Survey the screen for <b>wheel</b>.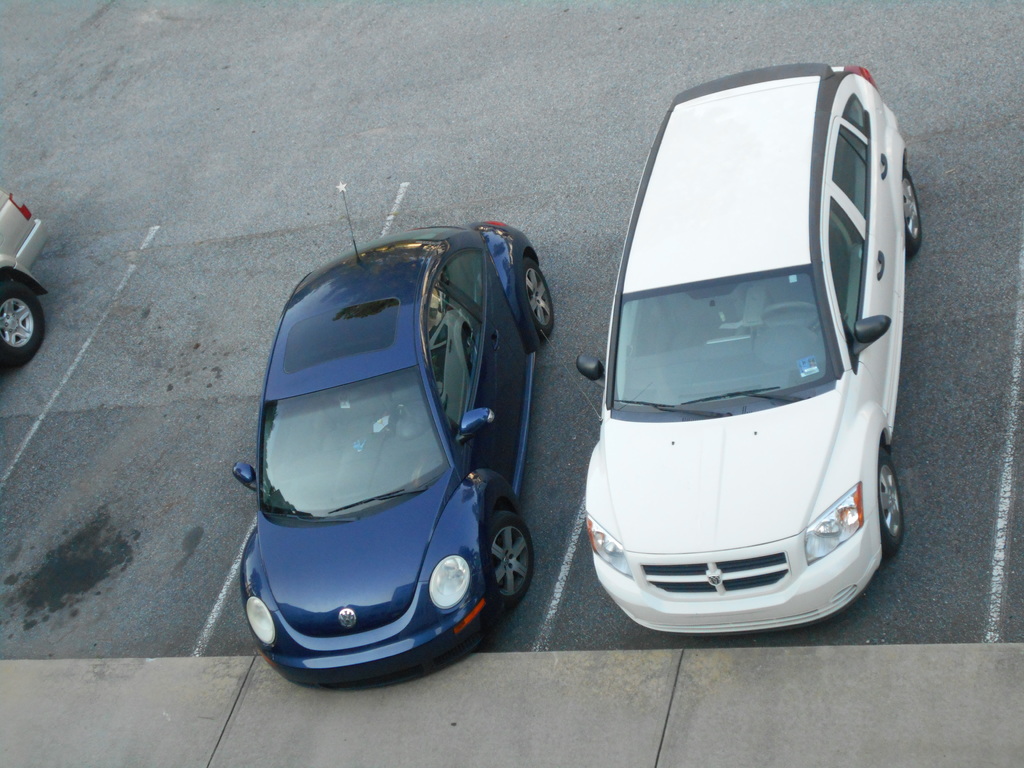
Survey found: rect(905, 166, 923, 258).
